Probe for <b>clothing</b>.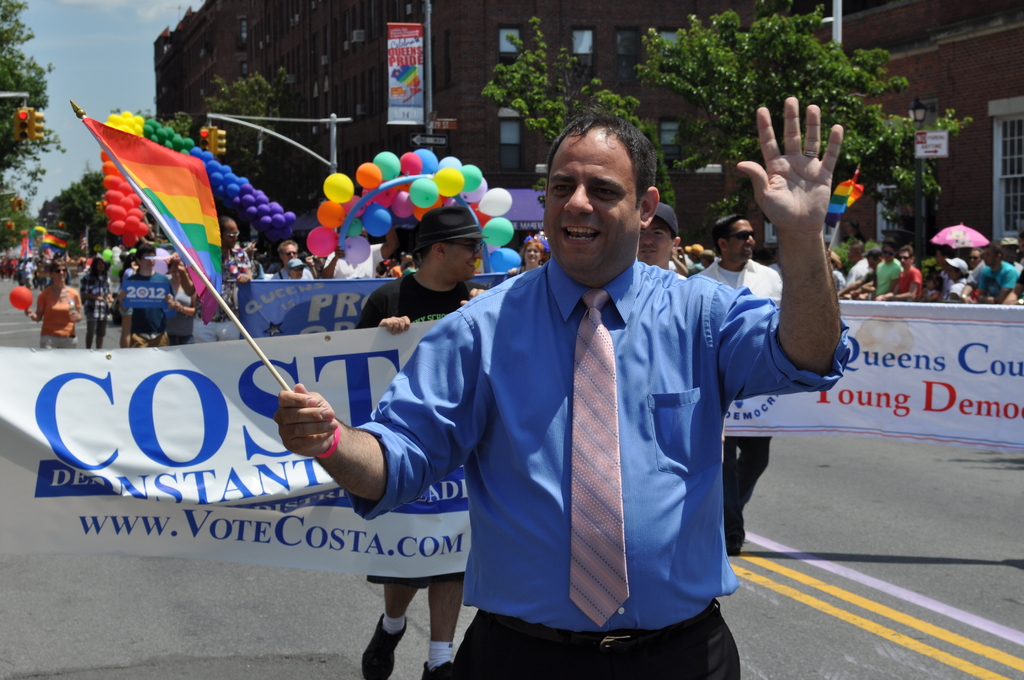
Probe result: <box>263,264,317,280</box>.
